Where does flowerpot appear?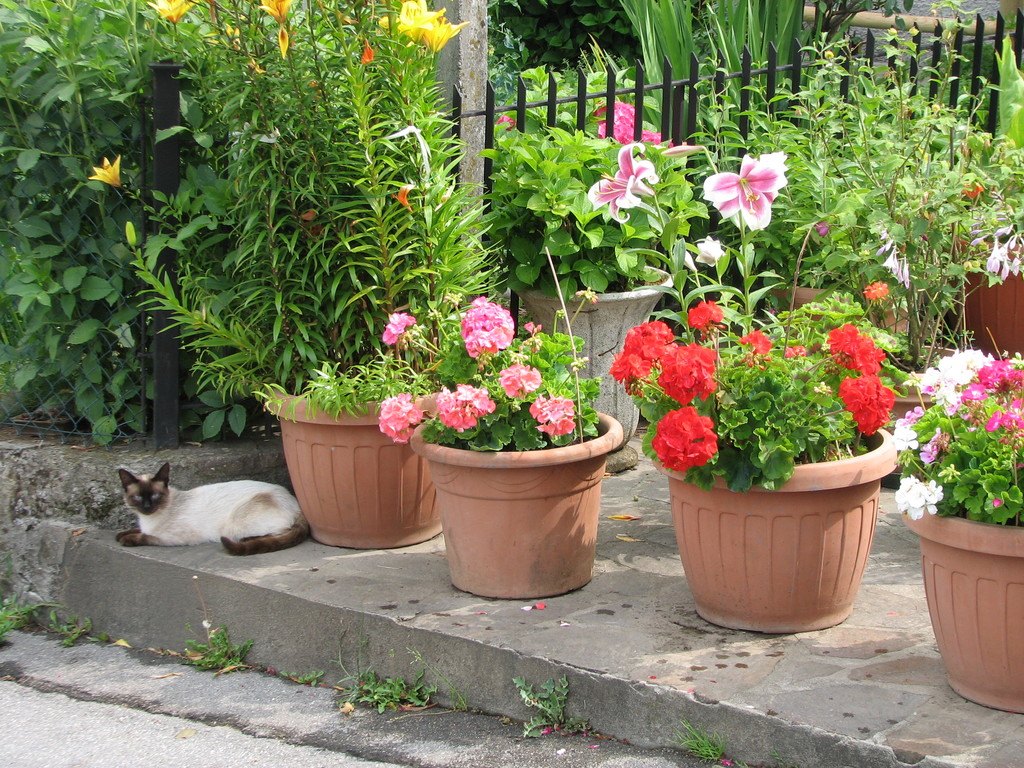
Appears at (x1=945, y1=236, x2=1023, y2=357).
